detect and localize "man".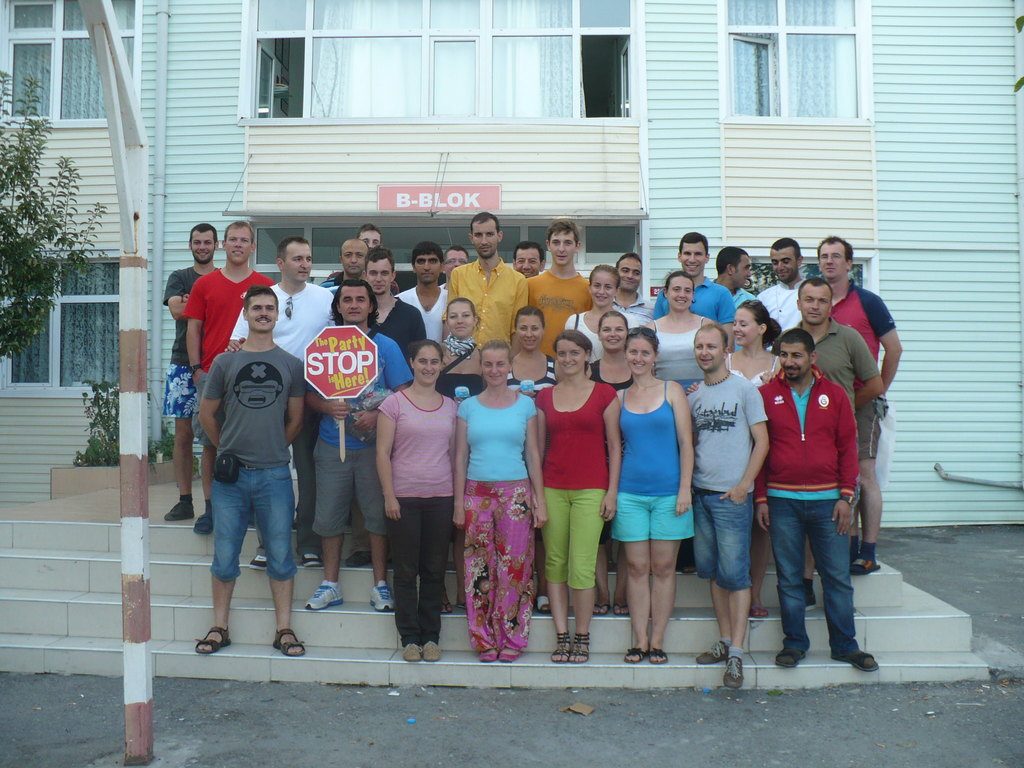
Localized at [746,325,879,674].
